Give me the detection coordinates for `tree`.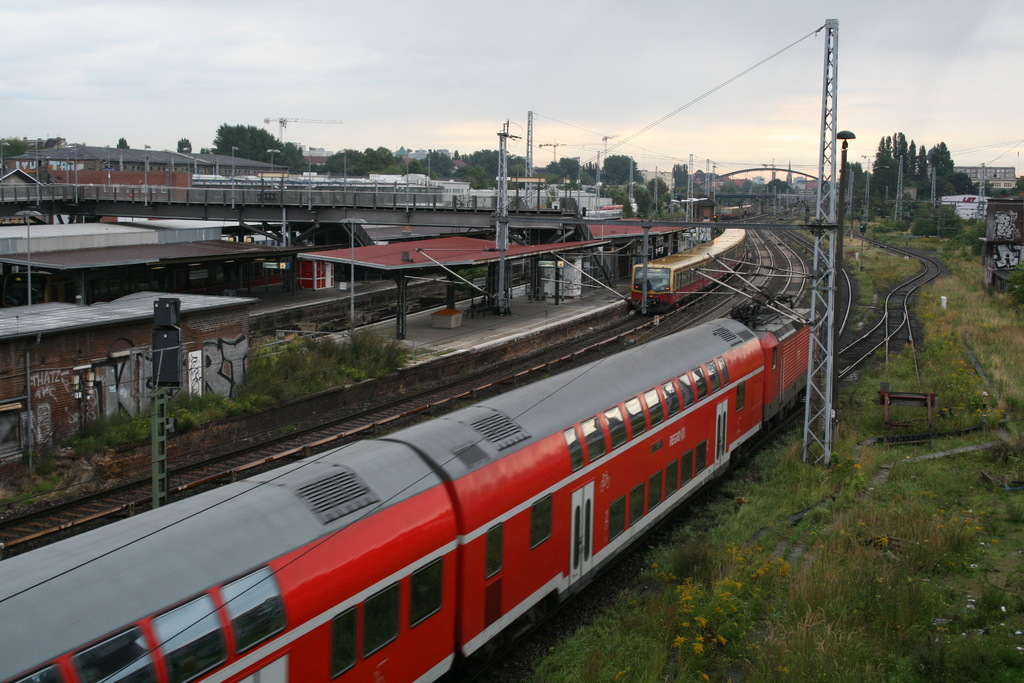
l=177, t=138, r=196, b=154.
